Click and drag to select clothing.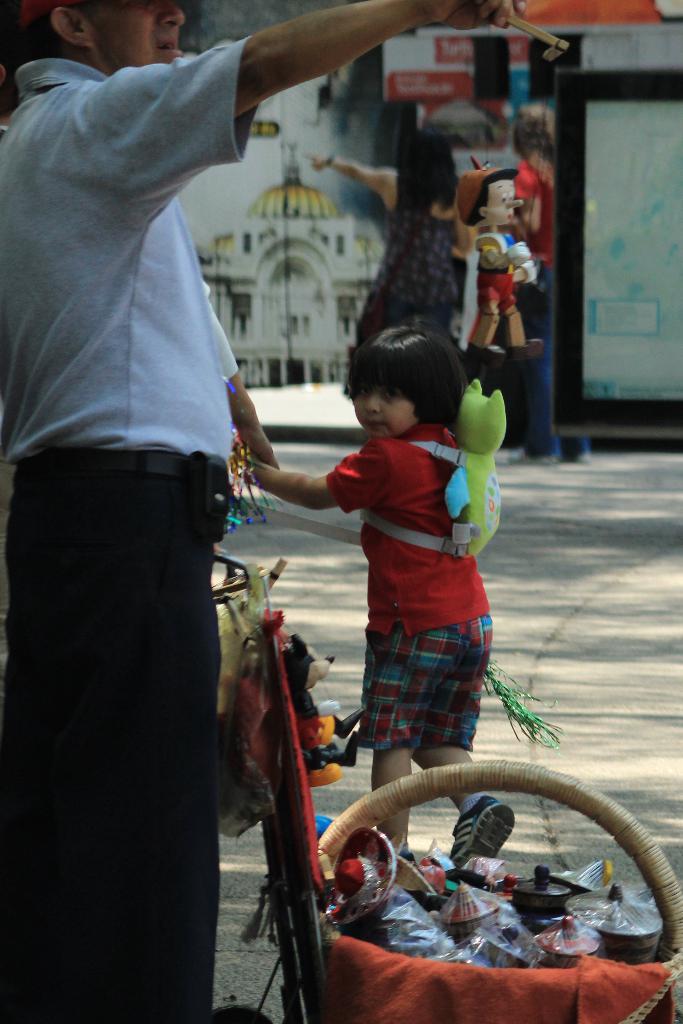
Selection: left=506, top=154, right=589, bottom=461.
